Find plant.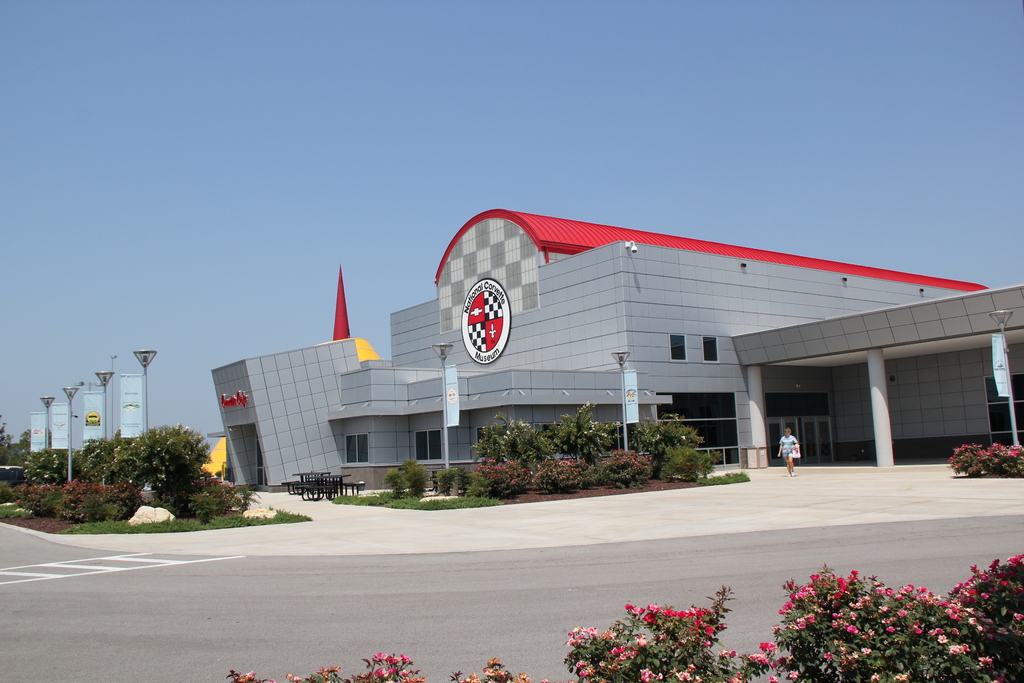
BBox(948, 441, 1023, 480).
